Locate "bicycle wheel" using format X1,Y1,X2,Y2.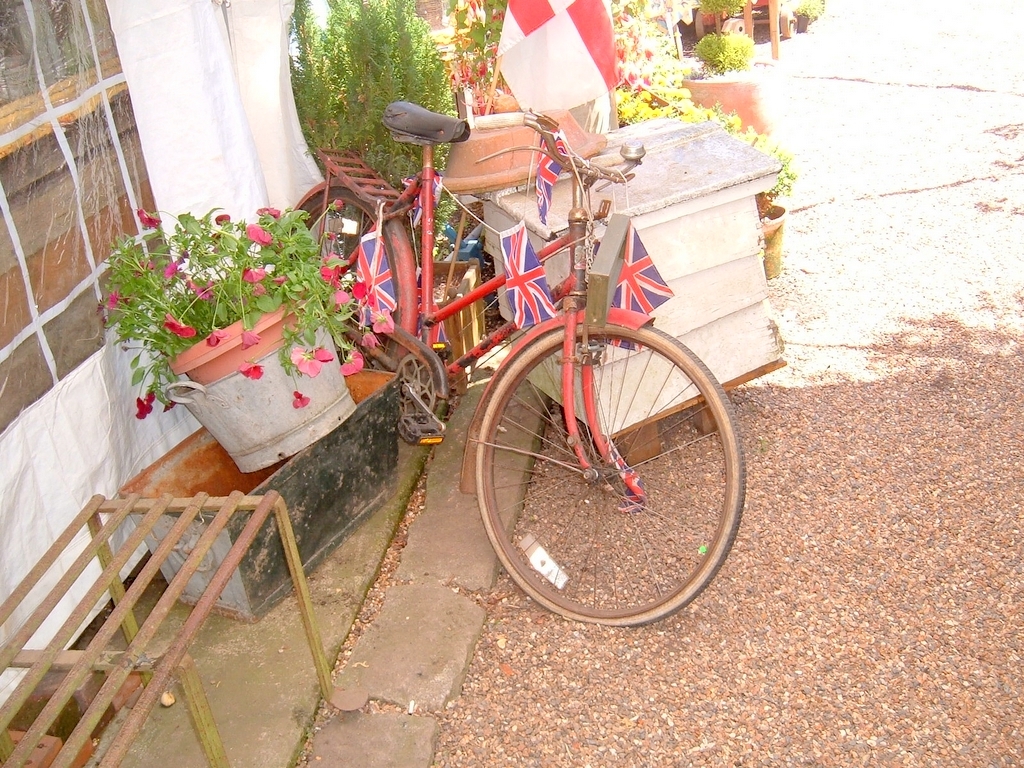
456,315,747,626.
